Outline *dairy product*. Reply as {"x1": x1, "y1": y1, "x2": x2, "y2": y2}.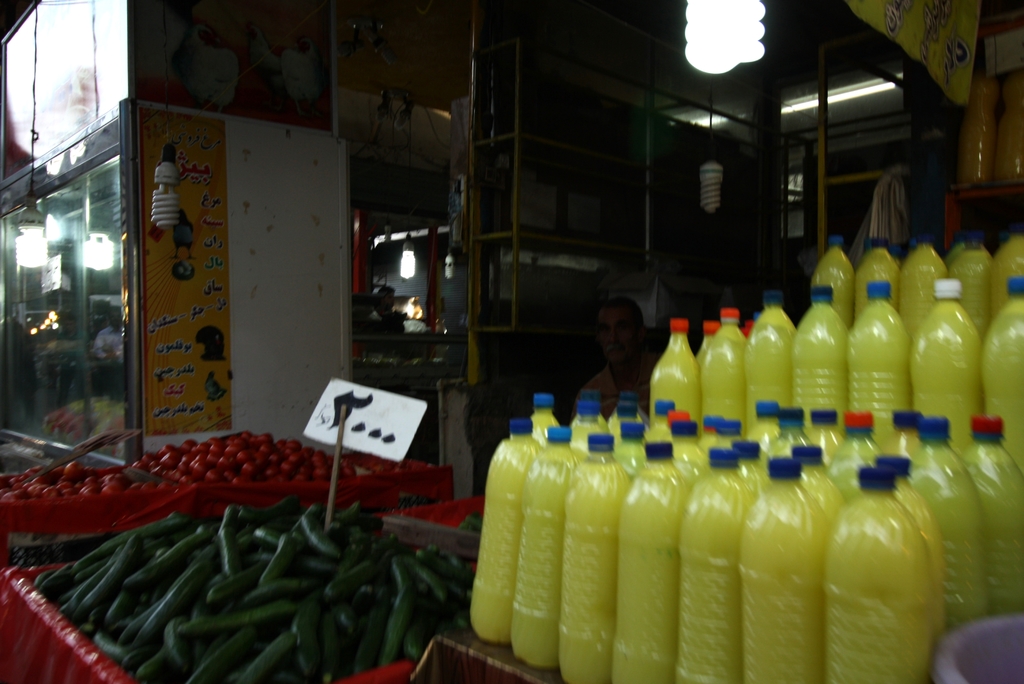
{"x1": 649, "y1": 329, "x2": 698, "y2": 427}.
